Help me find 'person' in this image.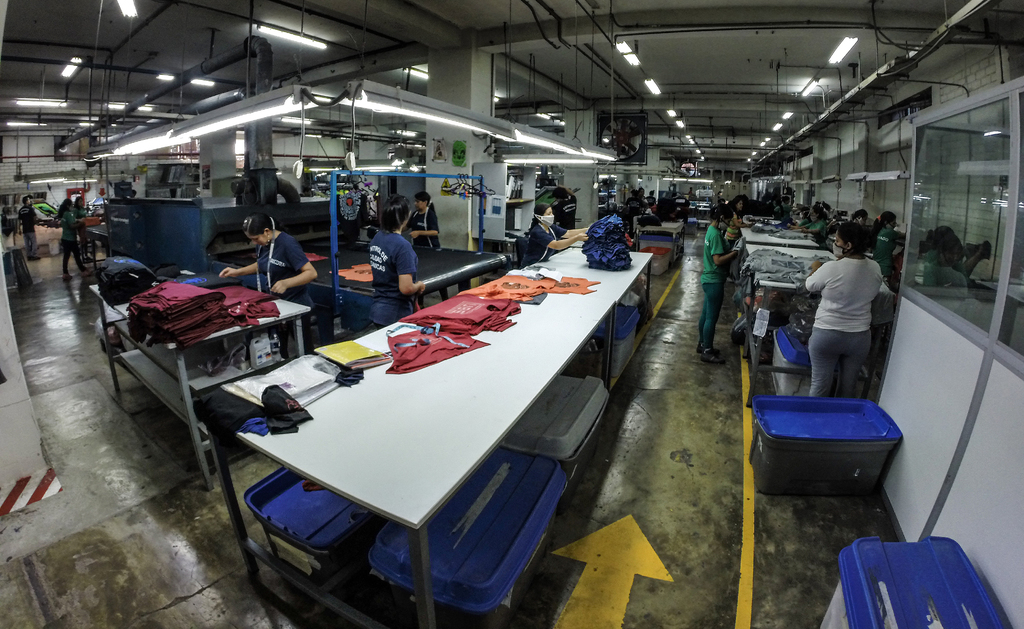
Found it: rect(407, 194, 444, 304).
